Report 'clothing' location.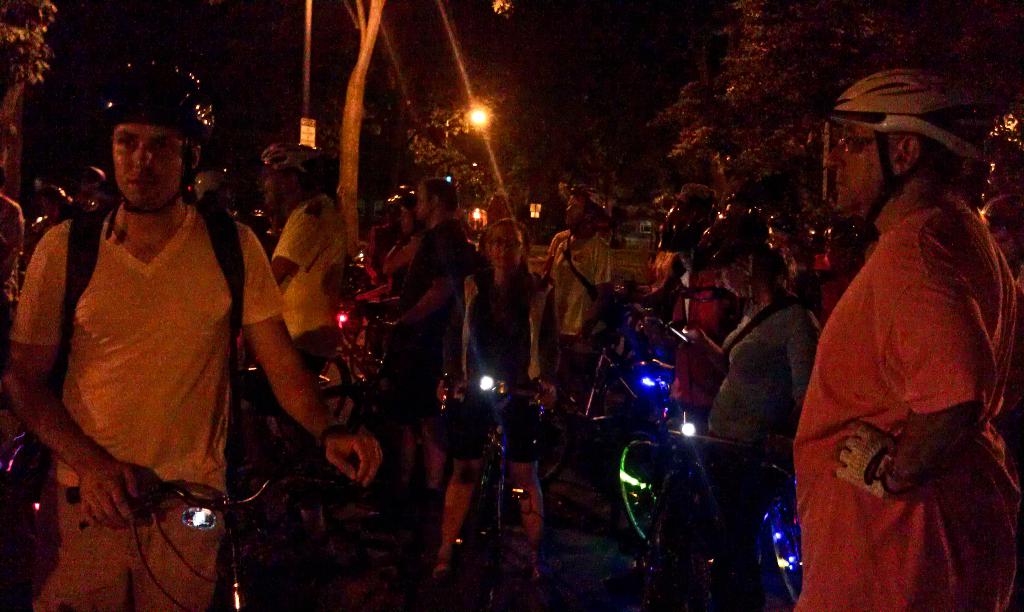
Report: x1=682 y1=300 x2=780 y2=445.
